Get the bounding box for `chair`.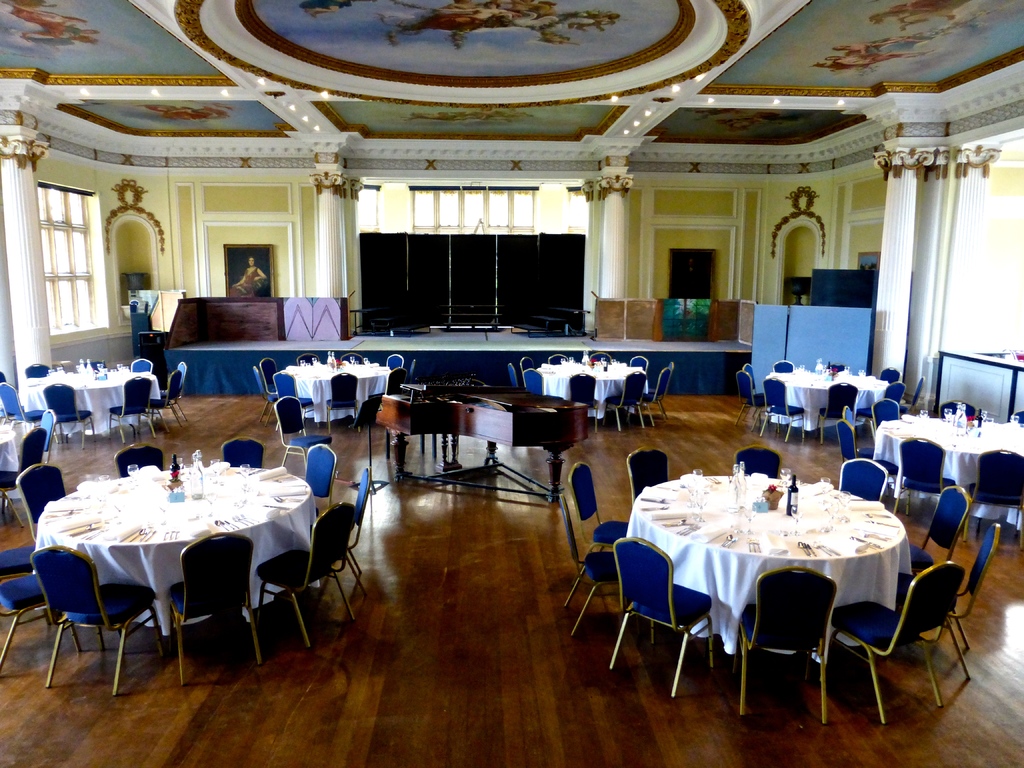
293,356,318,367.
